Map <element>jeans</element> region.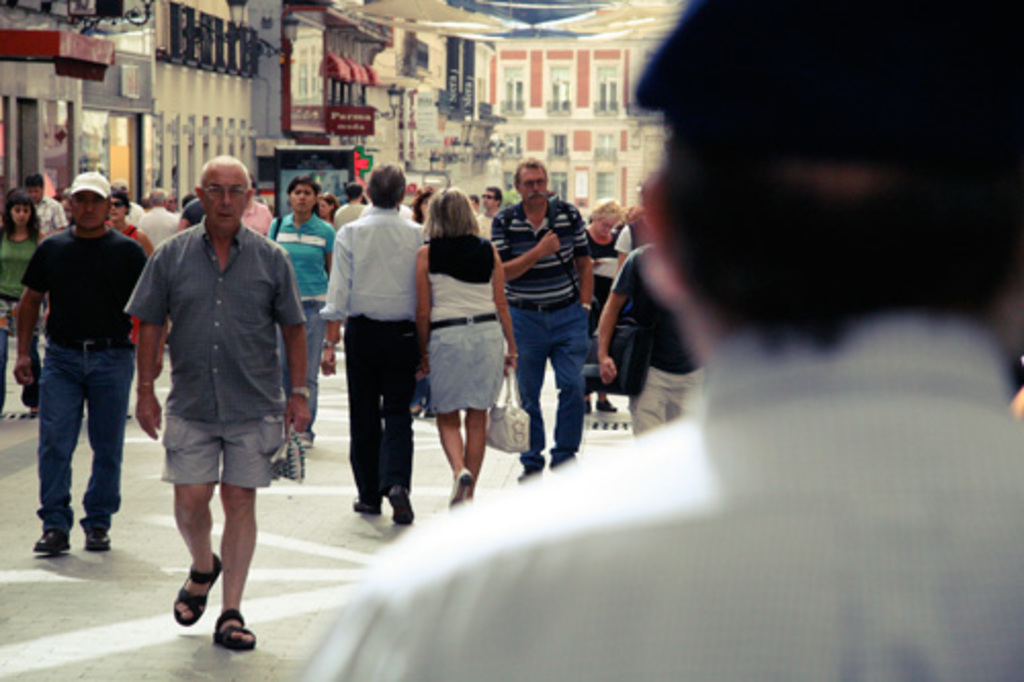
Mapped to select_region(283, 301, 326, 424).
